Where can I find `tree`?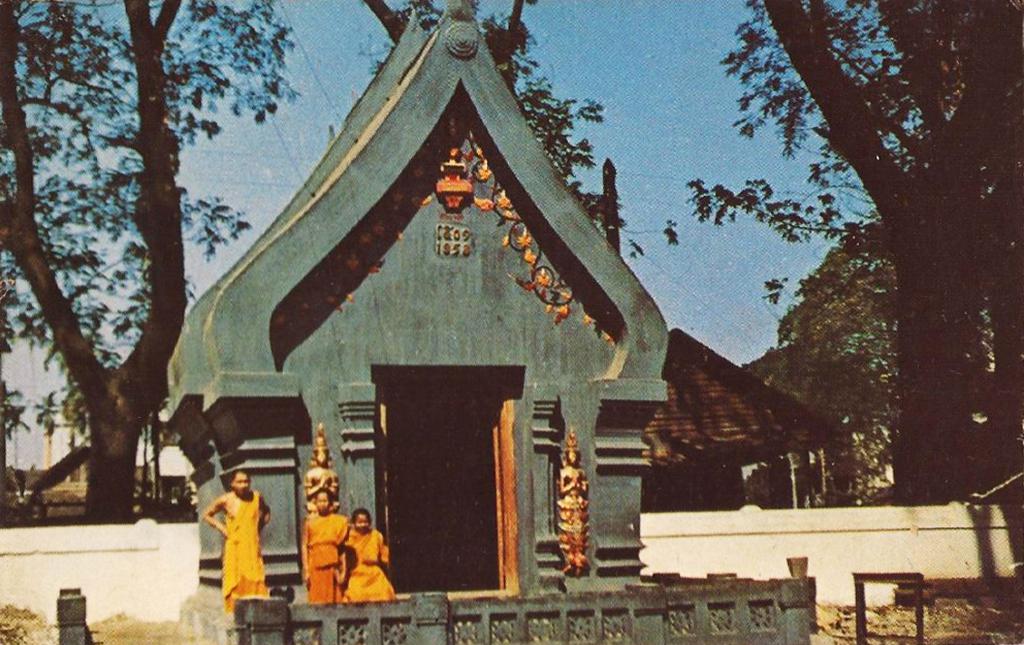
You can find it at rect(684, 0, 1023, 507).
